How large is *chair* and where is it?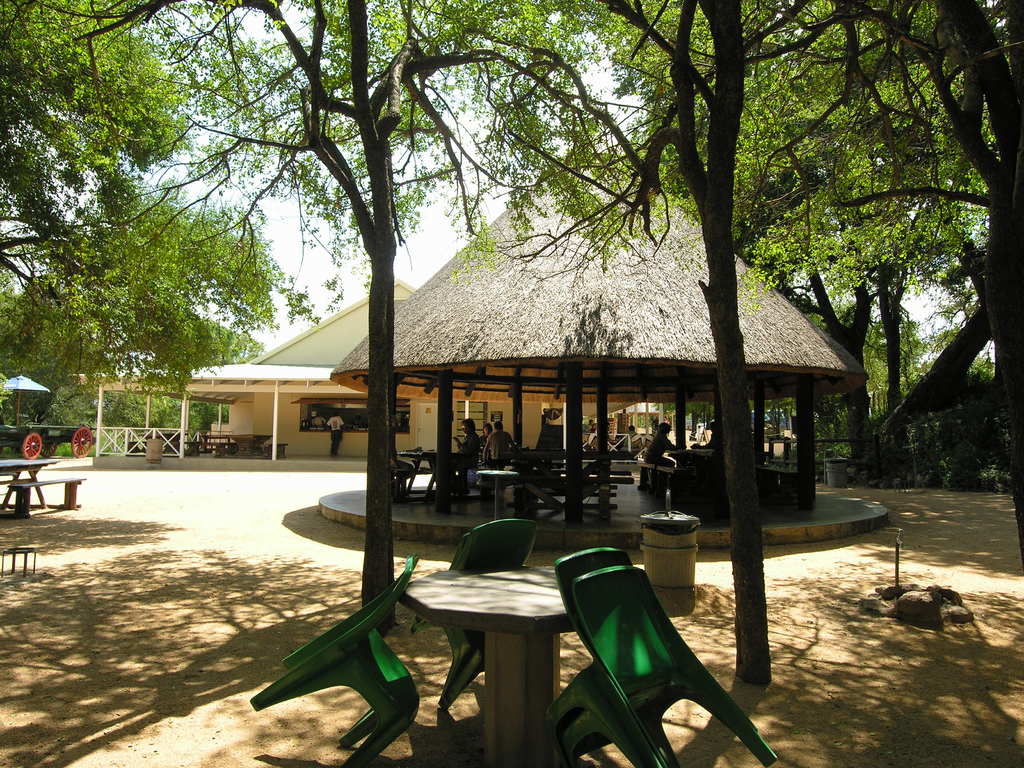
Bounding box: left=403, top=517, right=538, bottom=713.
